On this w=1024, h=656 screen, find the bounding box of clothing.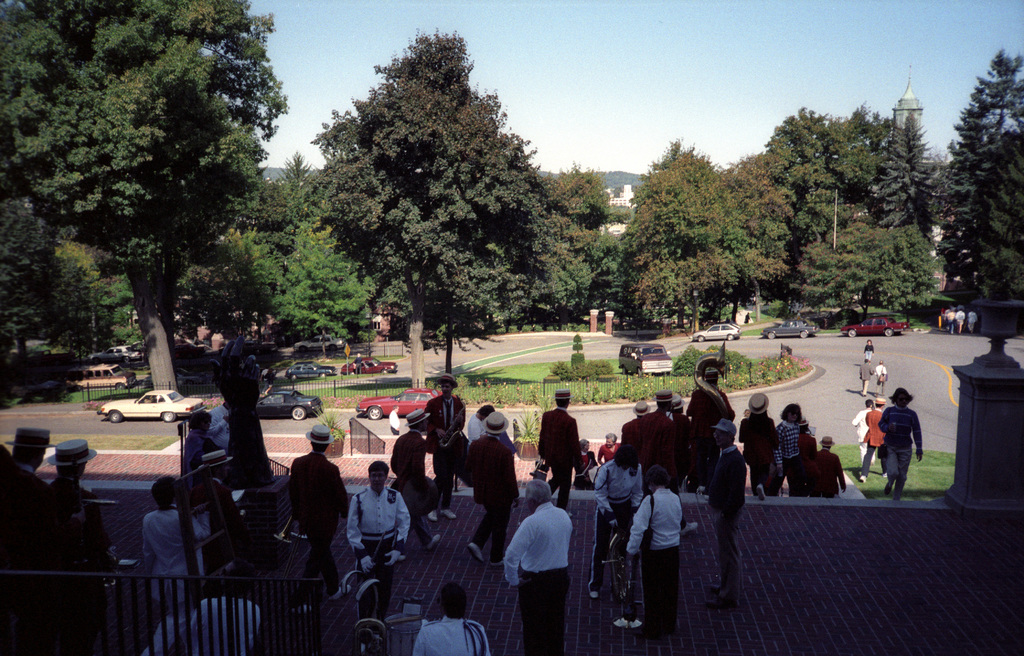
Bounding box: 417 610 490 655.
